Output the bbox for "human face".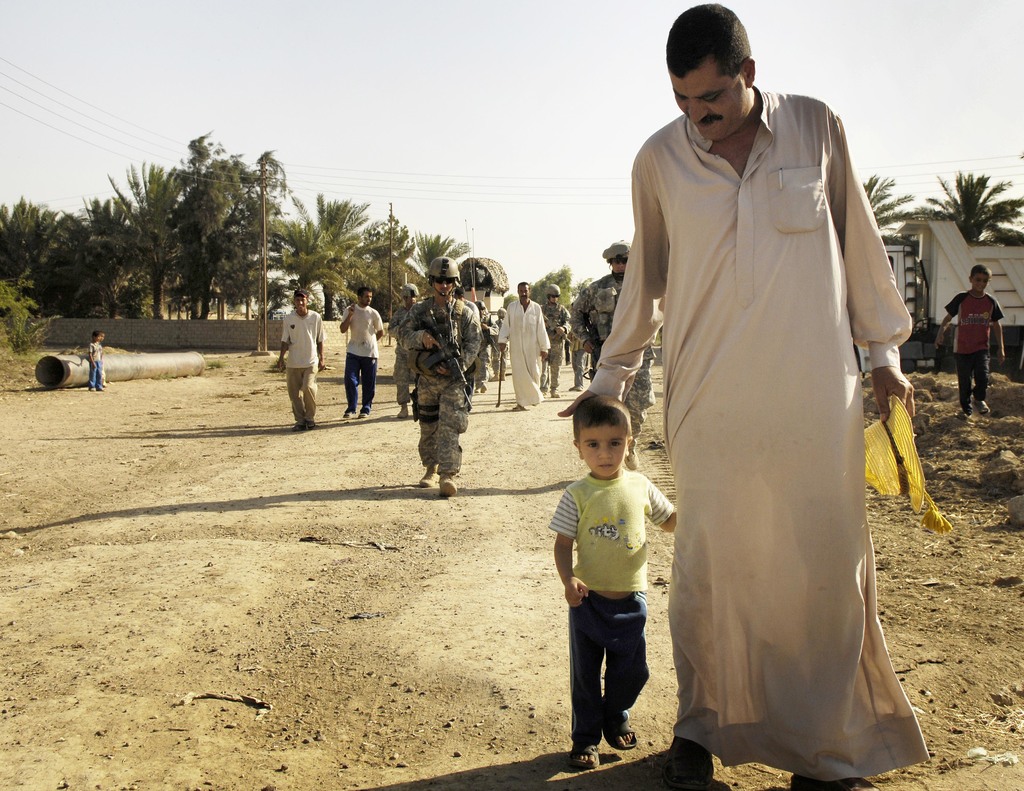
box(95, 333, 101, 343).
